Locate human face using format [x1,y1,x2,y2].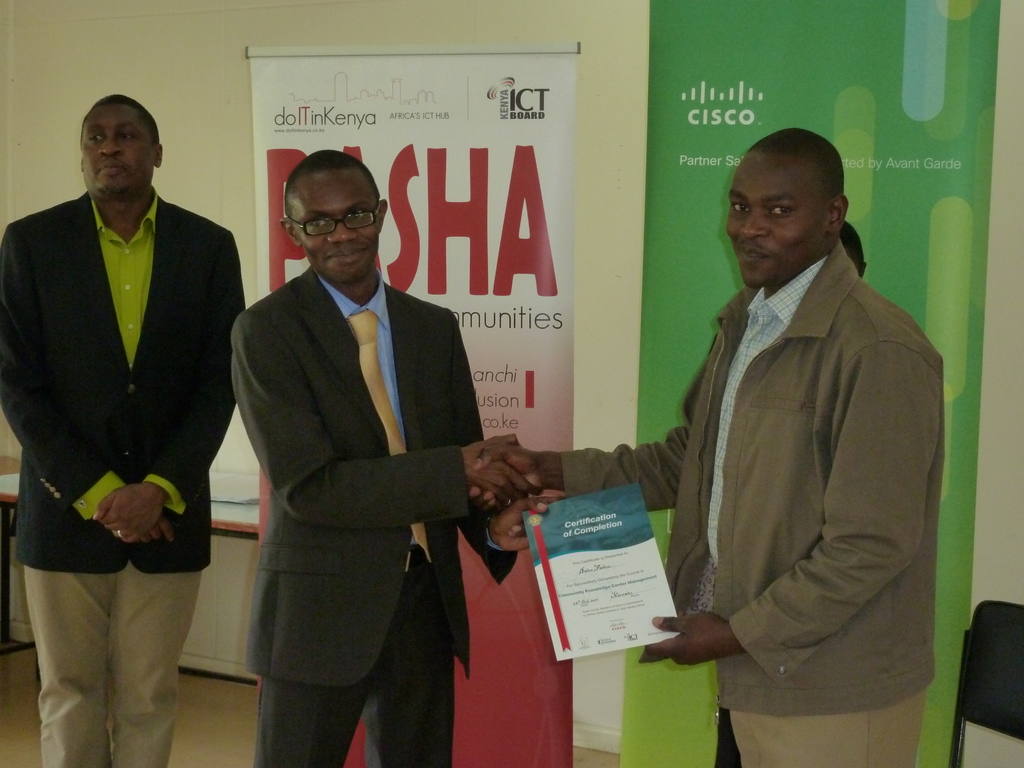
[78,104,157,205].
